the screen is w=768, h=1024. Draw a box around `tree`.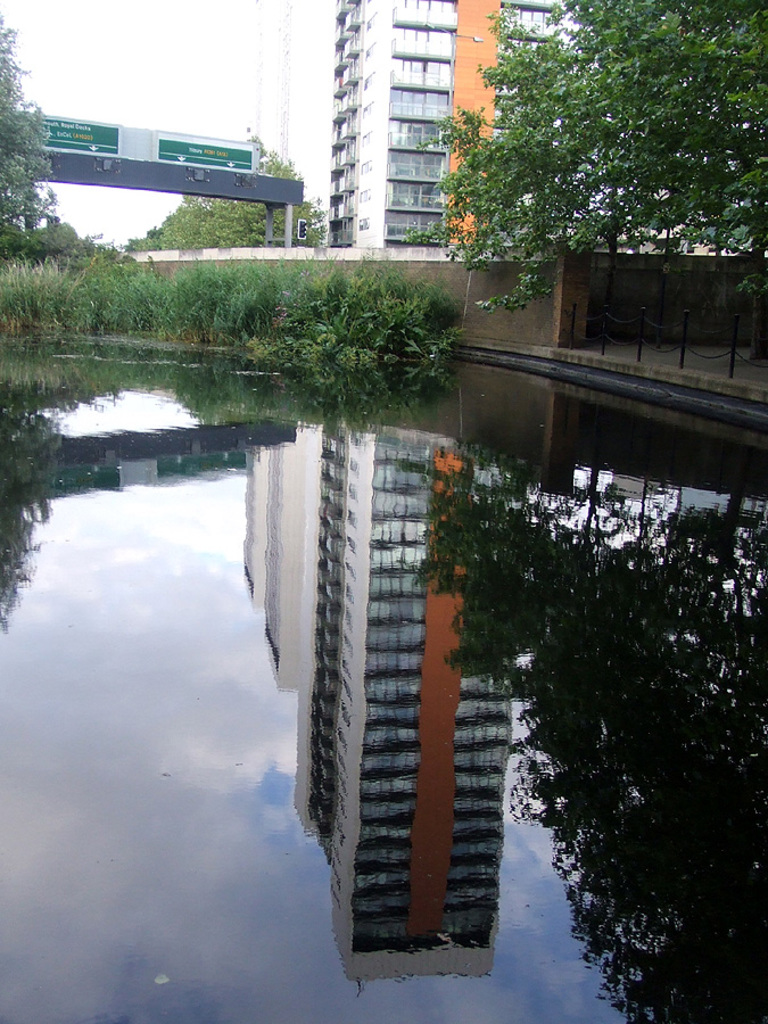
(422, 1, 743, 300).
